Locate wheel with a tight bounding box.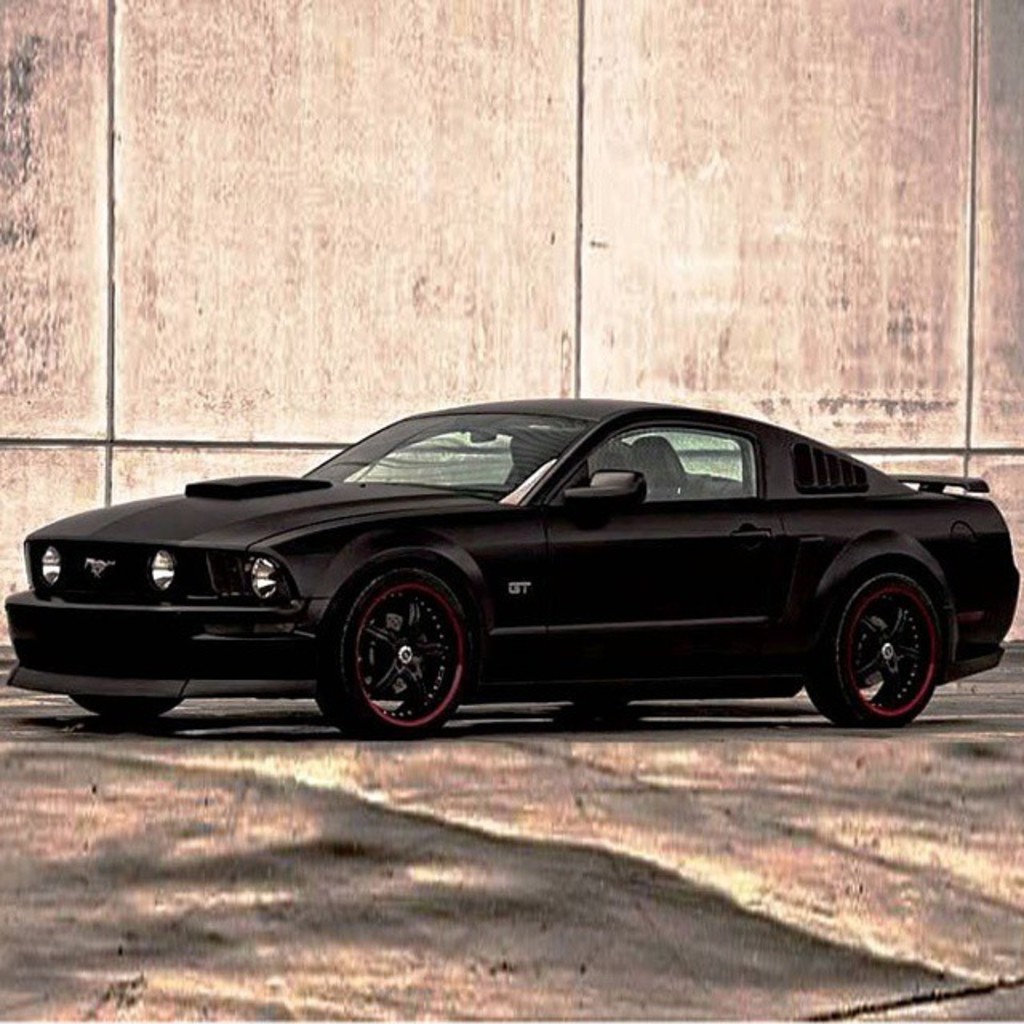
811,533,992,726.
